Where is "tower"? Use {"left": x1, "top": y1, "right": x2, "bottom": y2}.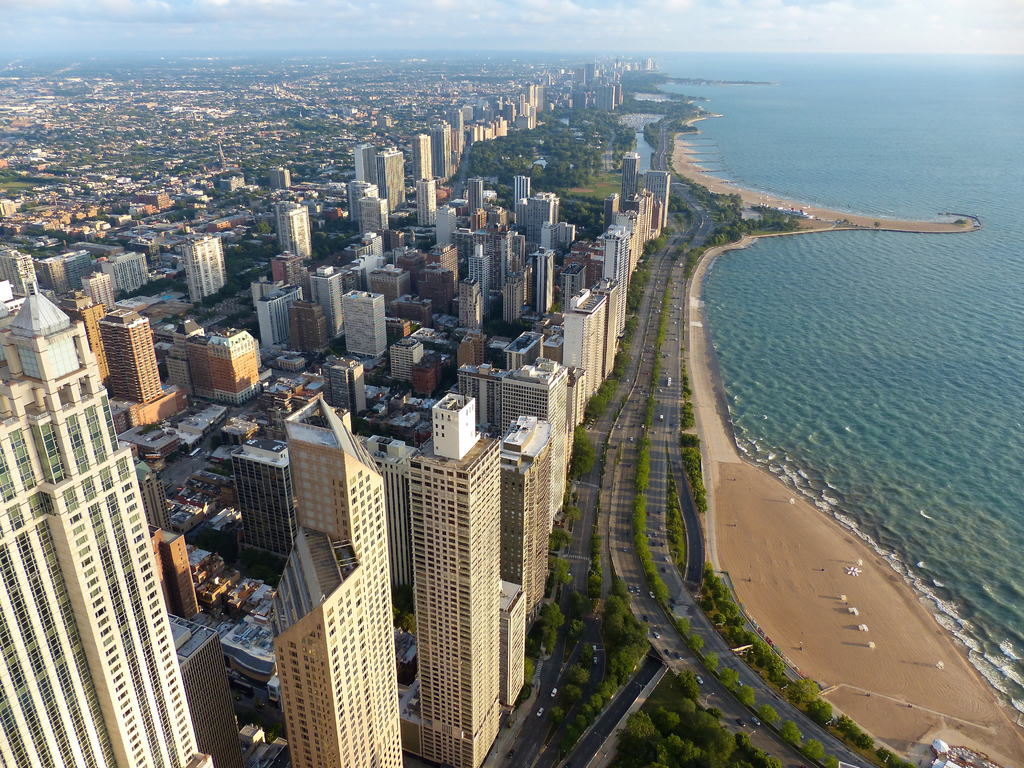
{"left": 380, "top": 147, "right": 399, "bottom": 207}.
